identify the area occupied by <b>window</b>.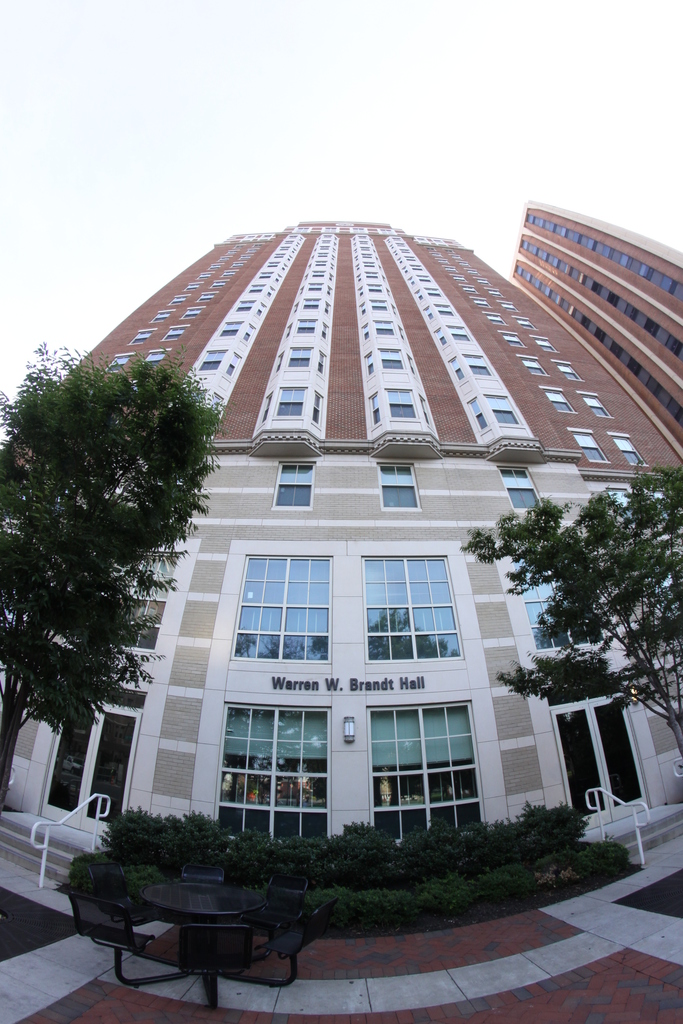
Area: box=[511, 553, 606, 650].
